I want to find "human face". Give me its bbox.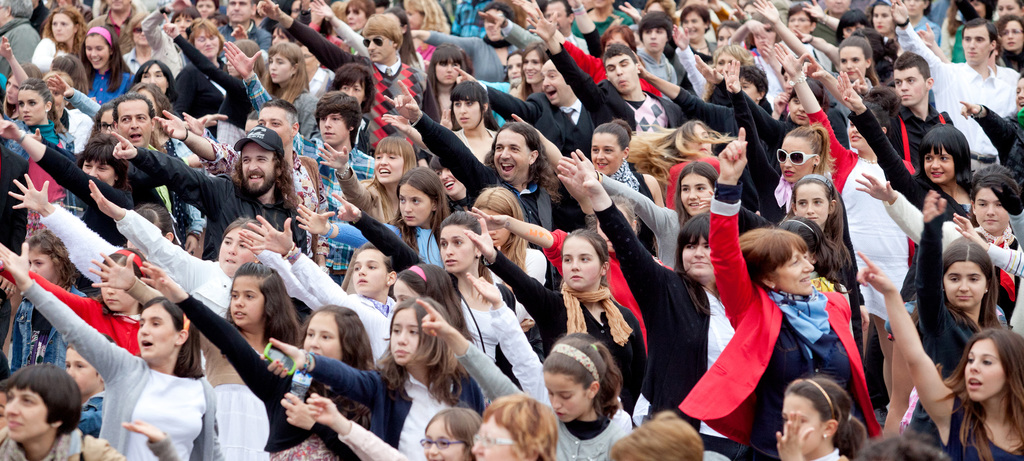
left=227, top=57, right=239, bottom=73.
